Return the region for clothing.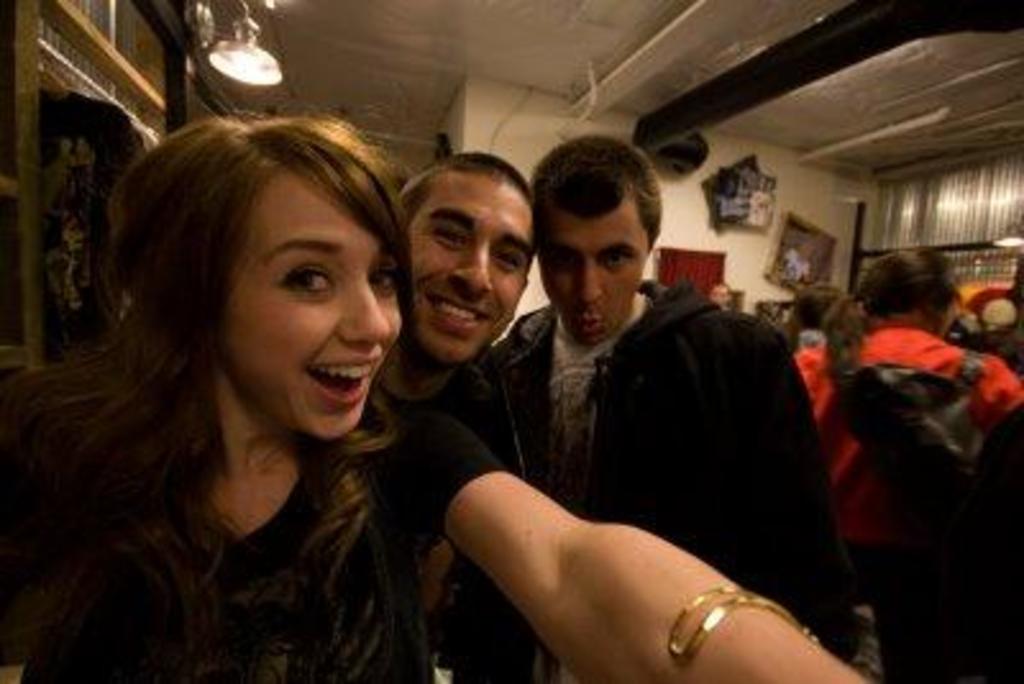
(left=13, top=295, right=502, bottom=676).
